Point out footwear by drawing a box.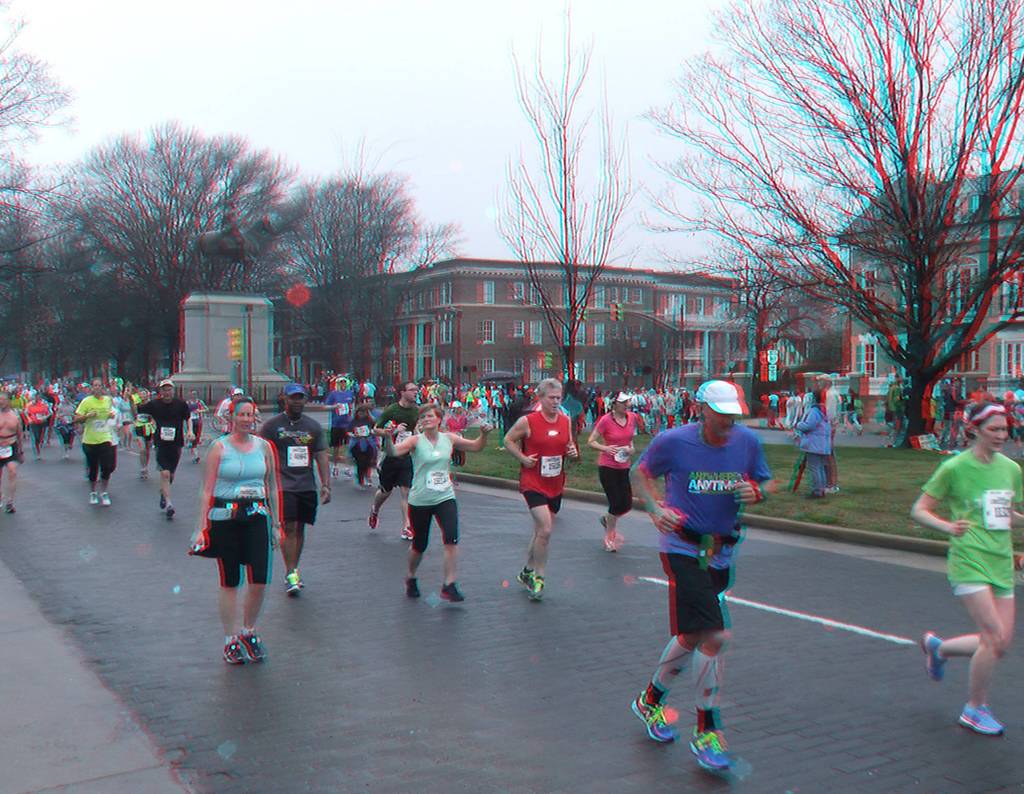
left=86, top=489, right=95, bottom=505.
